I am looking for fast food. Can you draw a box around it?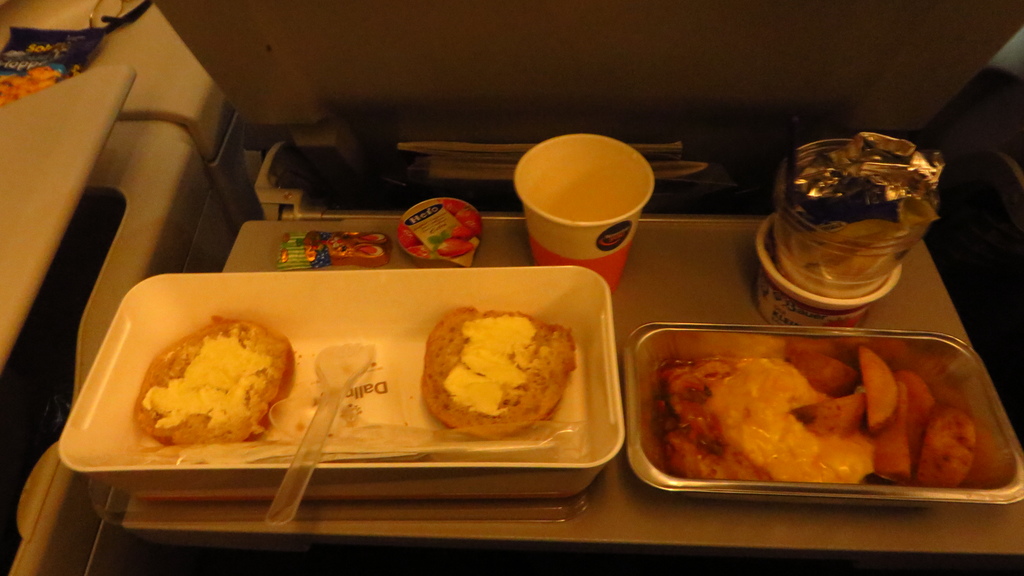
Sure, the bounding box is [118,317,317,449].
